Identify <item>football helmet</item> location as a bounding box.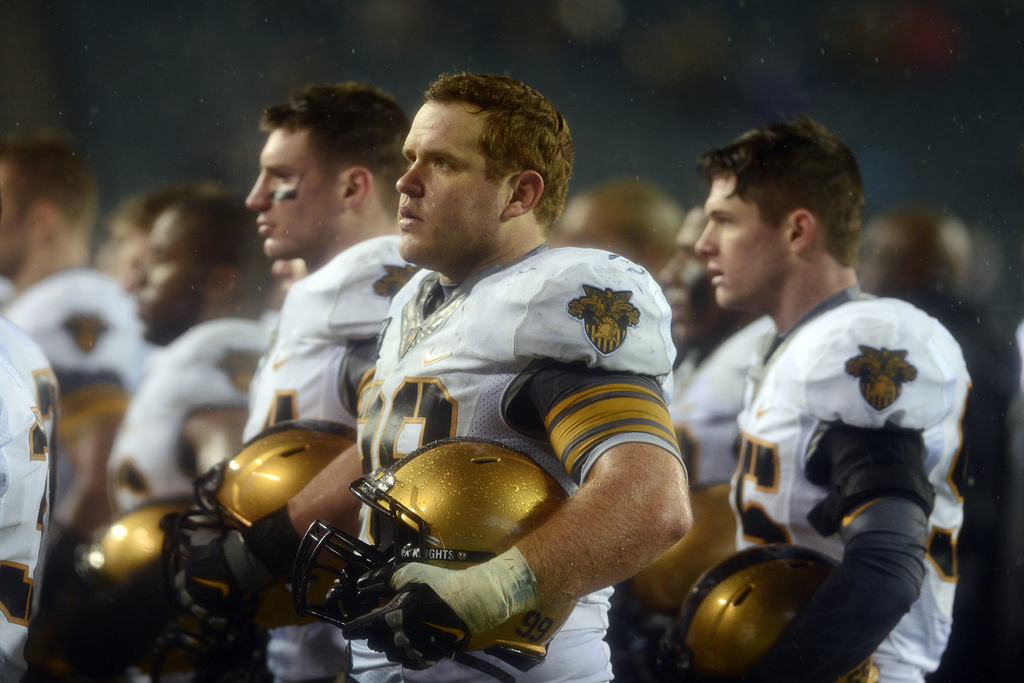
select_region(614, 468, 740, 675).
